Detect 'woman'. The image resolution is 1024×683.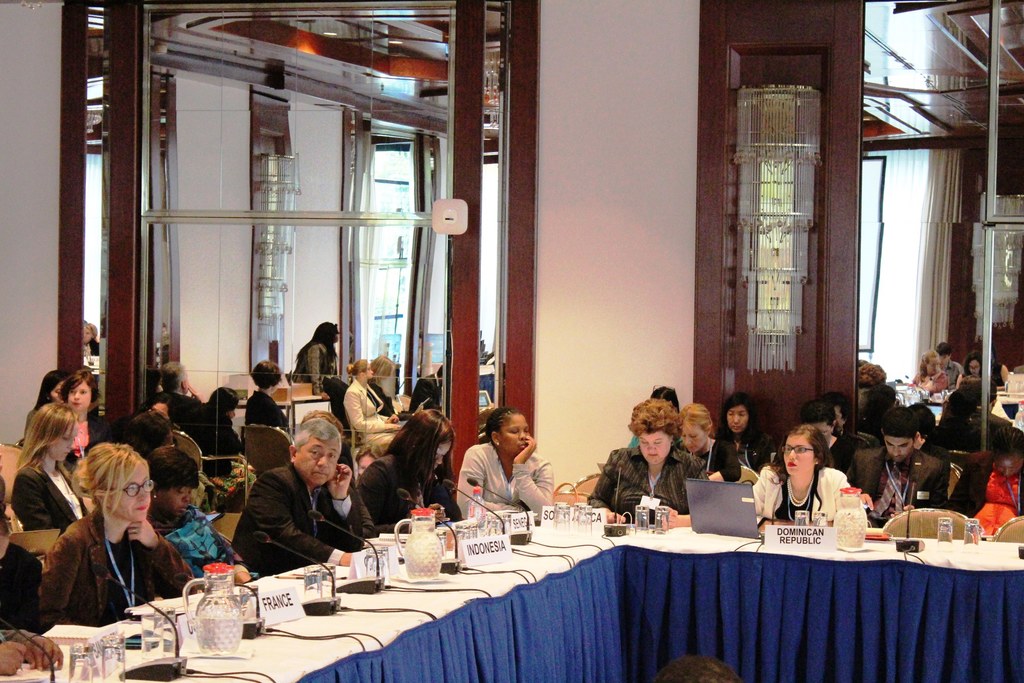
left=342, top=359, right=404, bottom=457.
